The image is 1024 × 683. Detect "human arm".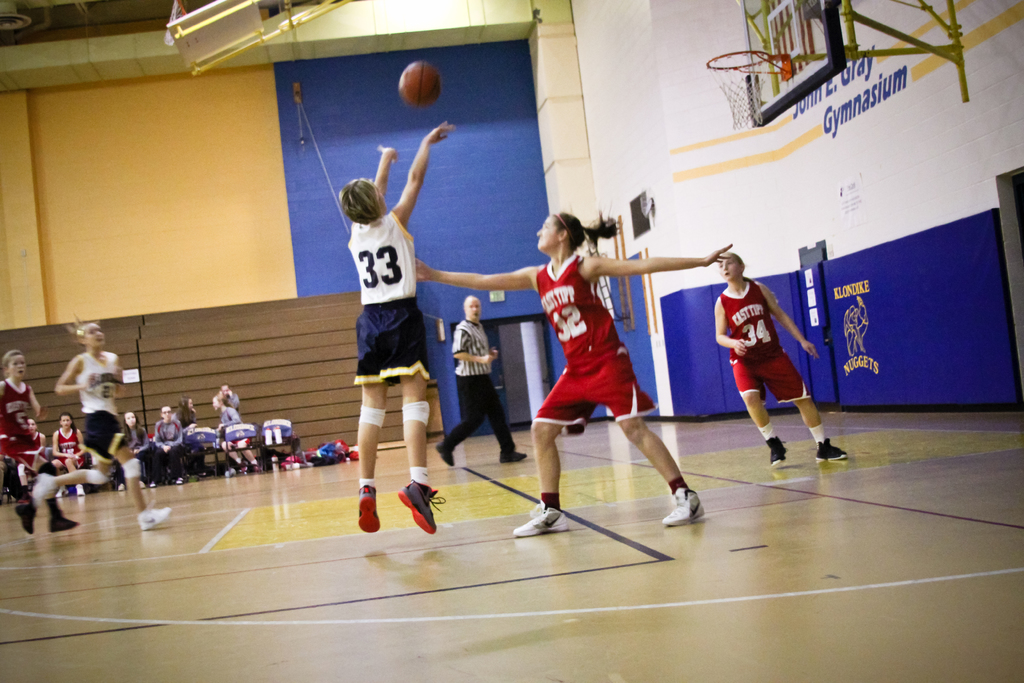
Detection: Rect(0, 393, 1, 423).
